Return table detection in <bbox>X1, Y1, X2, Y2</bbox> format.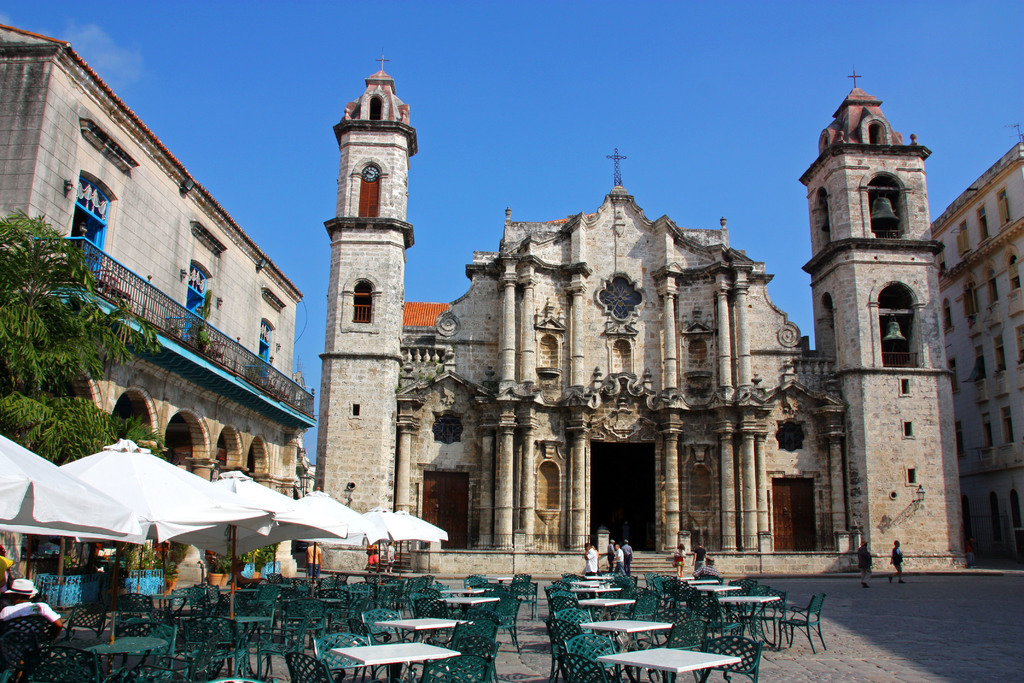
<bbox>439, 588, 493, 594</bbox>.
